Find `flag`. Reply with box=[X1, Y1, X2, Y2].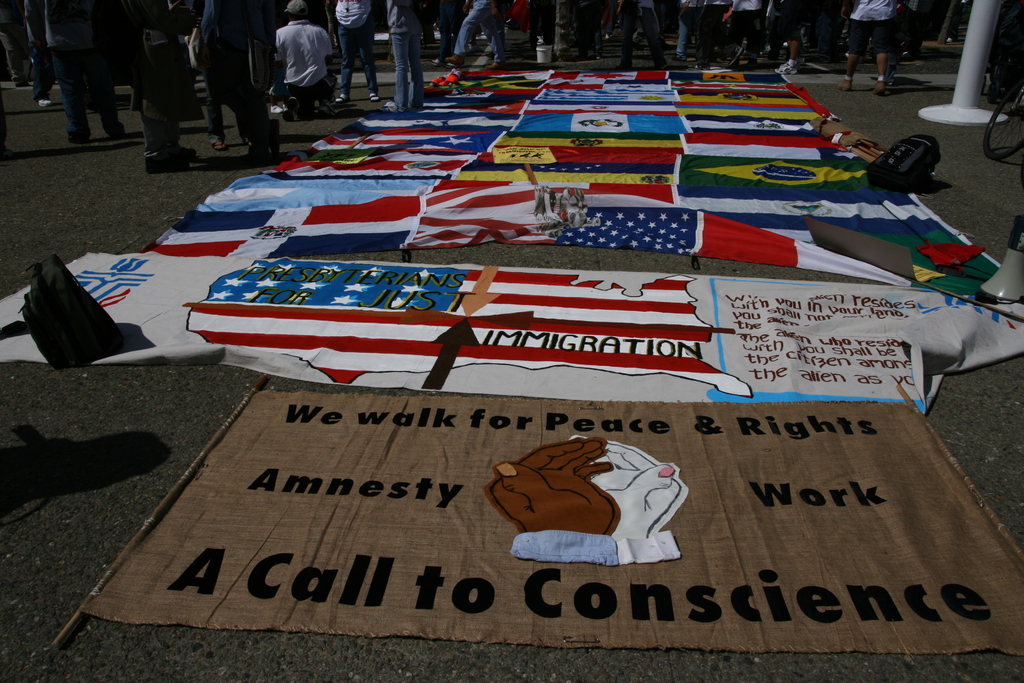
box=[666, 64, 783, 83].
